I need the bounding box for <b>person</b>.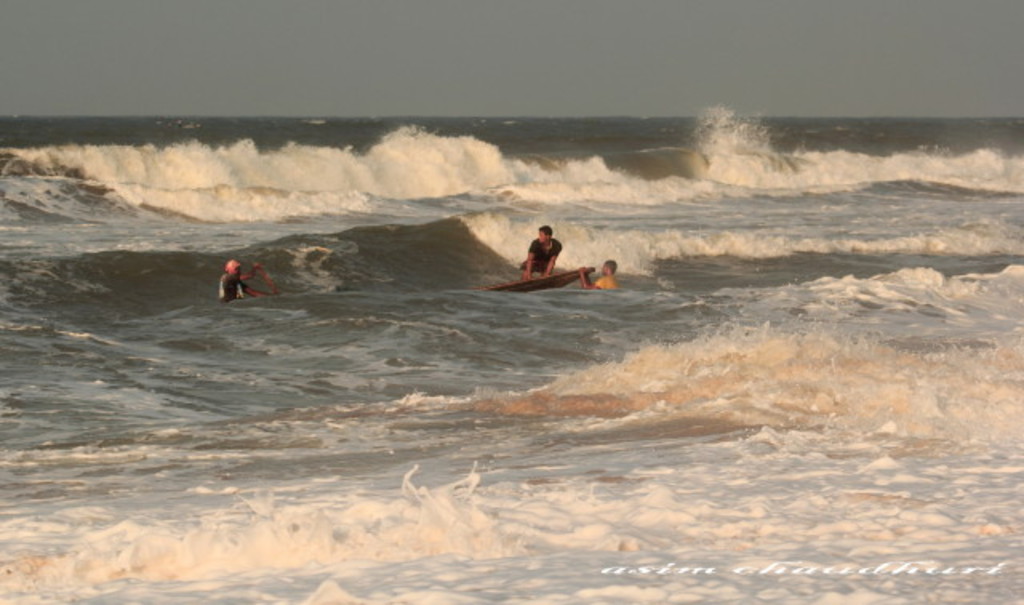
Here it is: [left=576, top=254, right=621, bottom=293].
